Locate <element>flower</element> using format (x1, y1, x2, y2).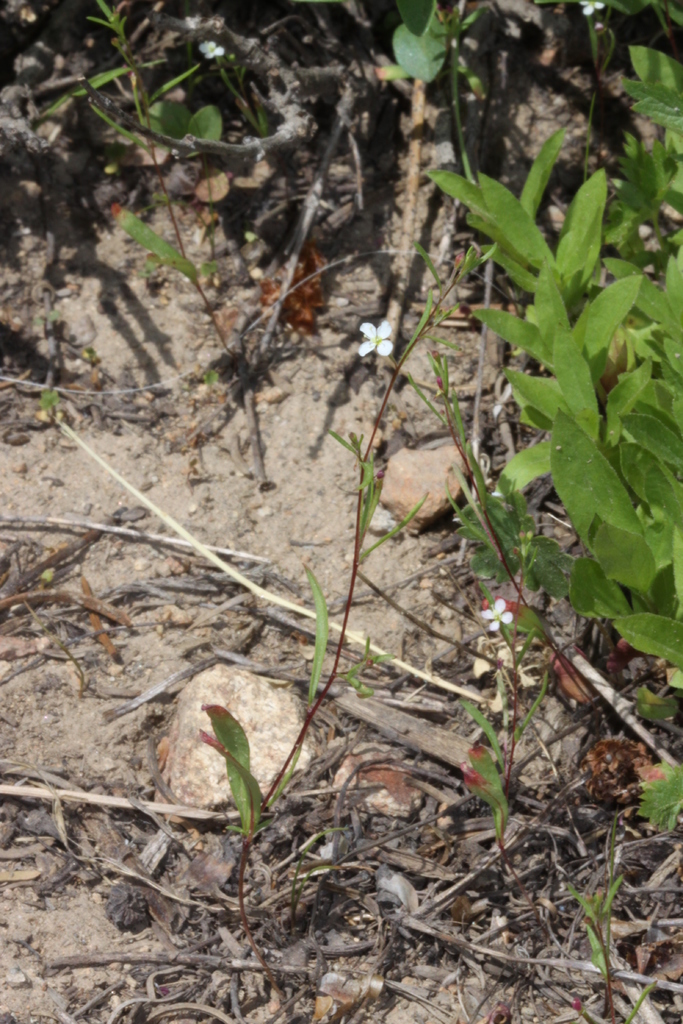
(479, 596, 513, 631).
